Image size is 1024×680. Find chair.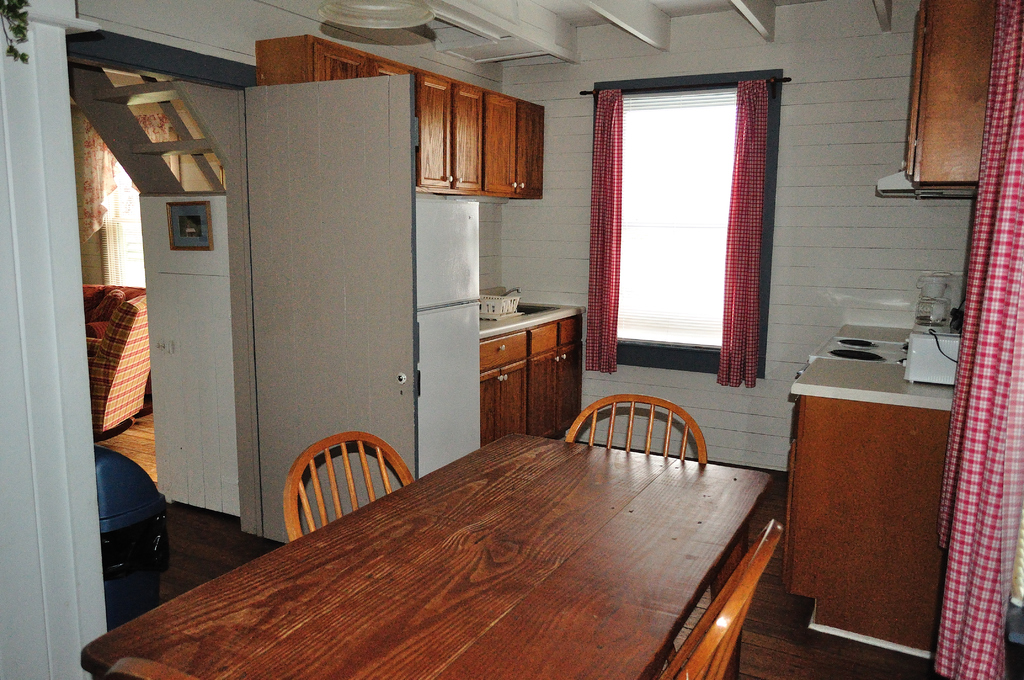
rect(563, 397, 703, 465).
